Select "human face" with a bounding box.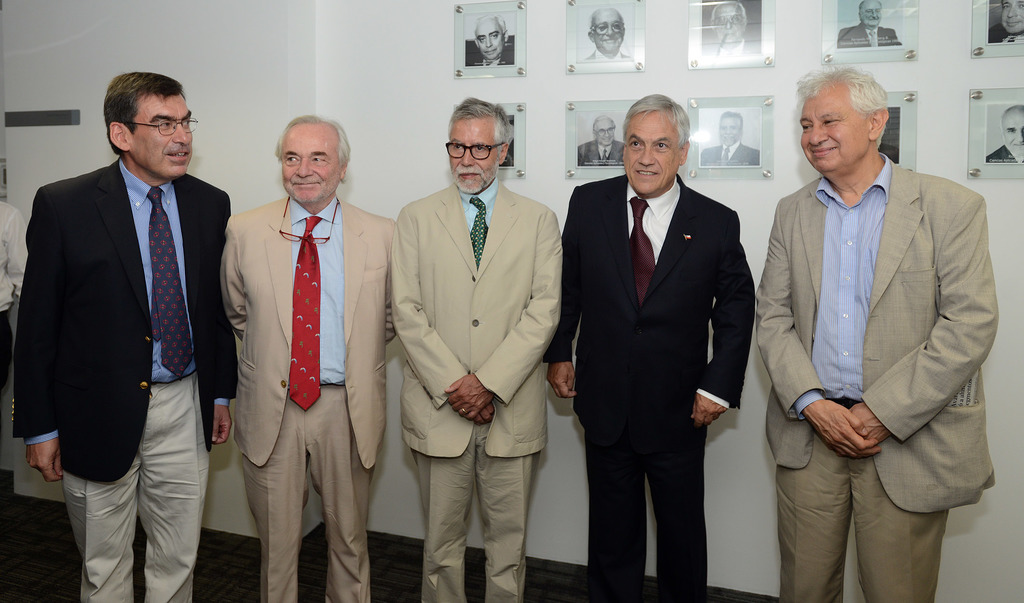
BBox(803, 88, 870, 172).
